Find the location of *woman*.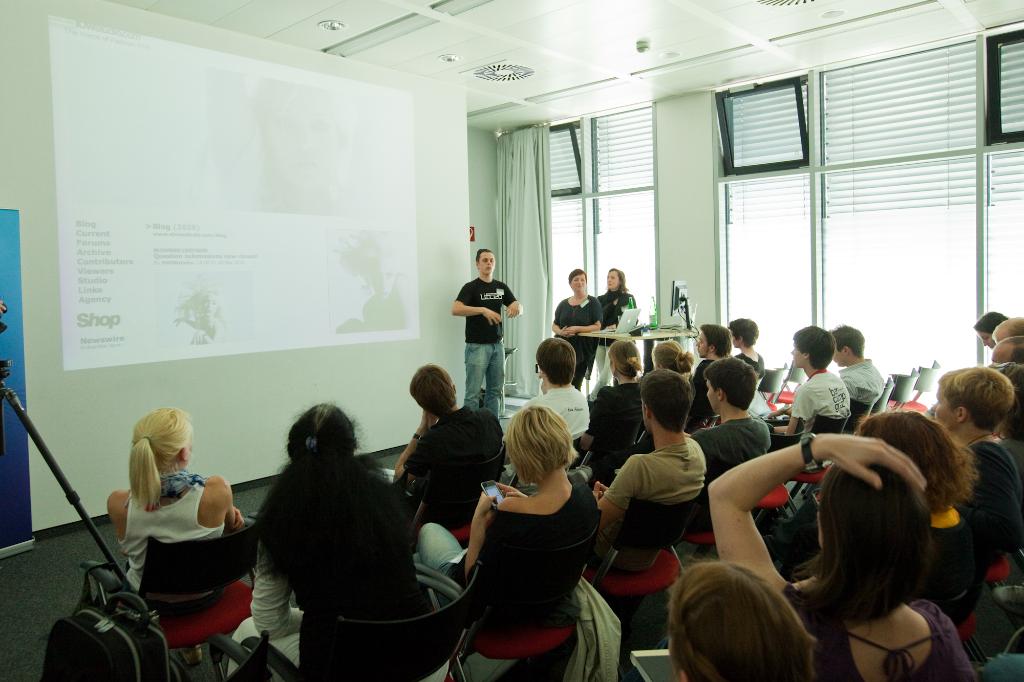
Location: 670/555/822/681.
